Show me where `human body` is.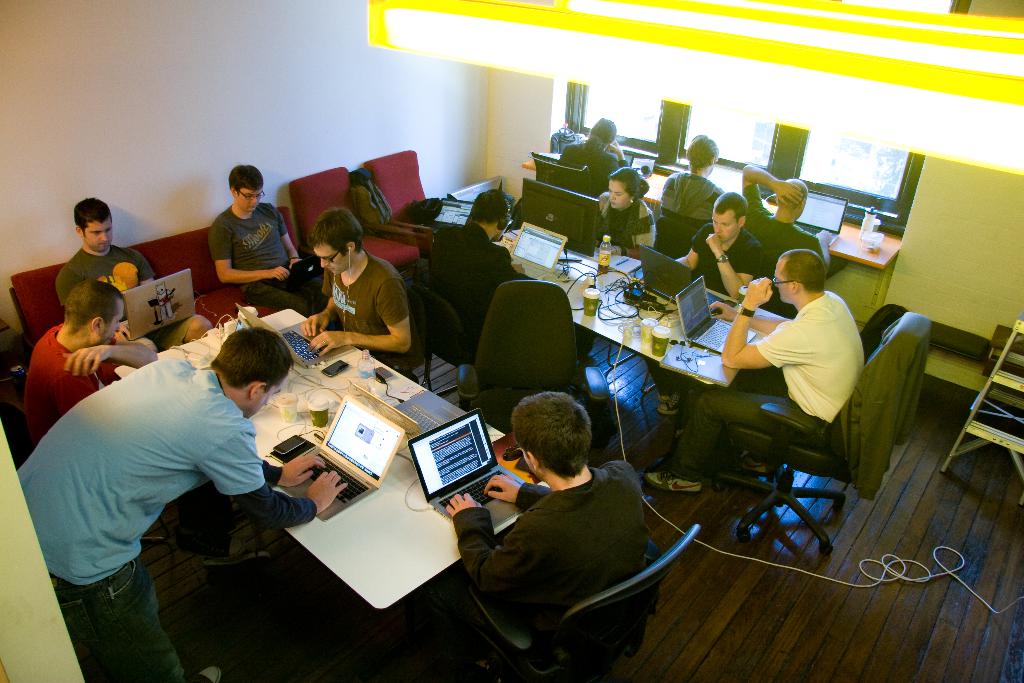
`human body` is at 441, 460, 650, 682.
